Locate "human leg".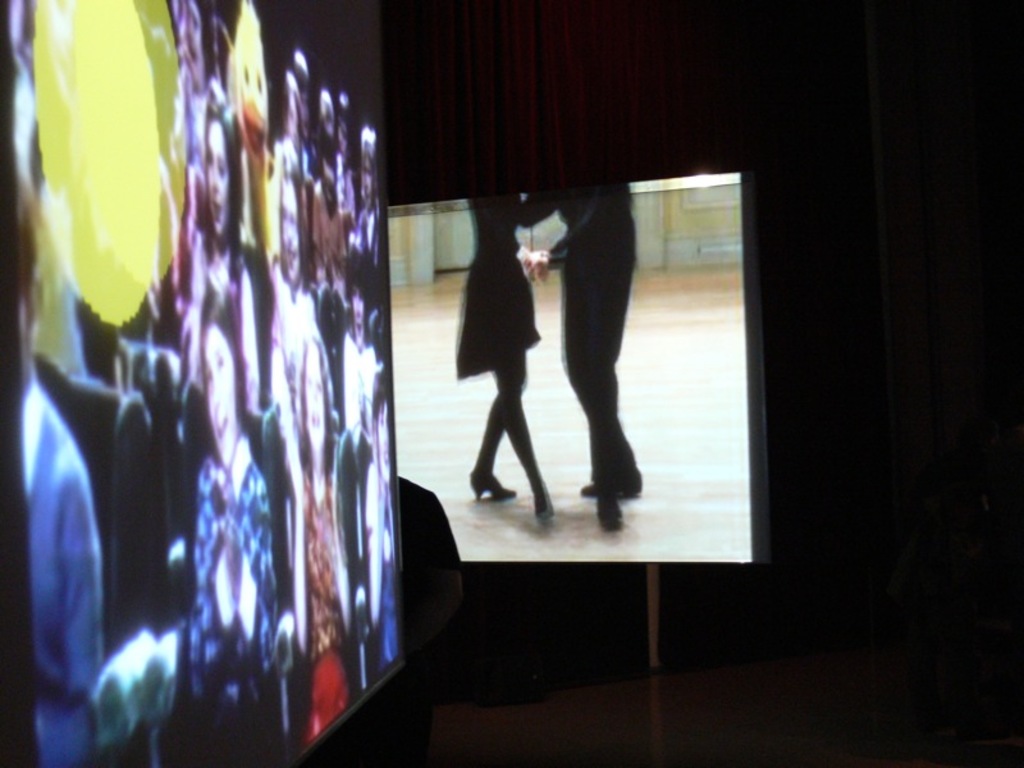
Bounding box: crop(576, 214, 643, 500).
